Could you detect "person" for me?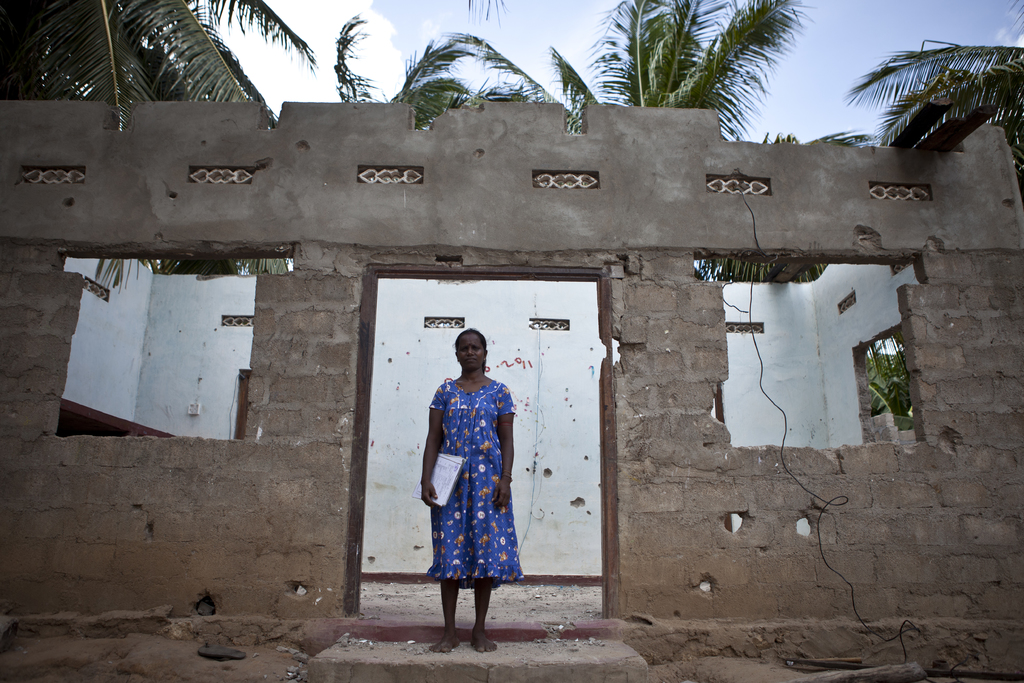
Detection result: 419 326 522 649.
